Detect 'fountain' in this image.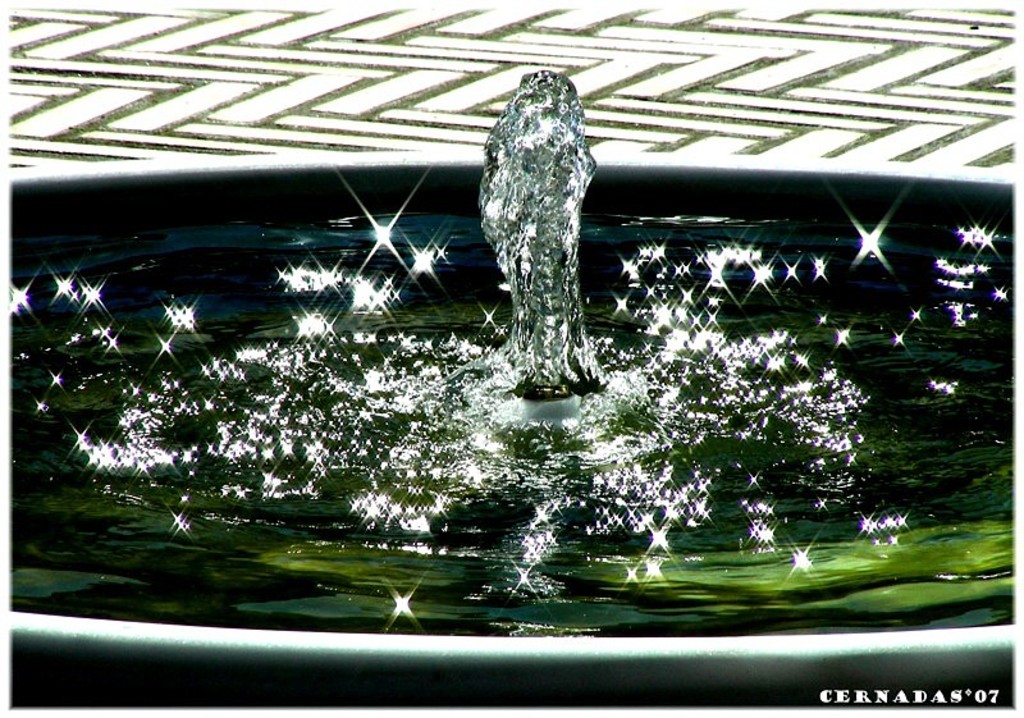
Detection: detection(8, 73, 1016, 704).
